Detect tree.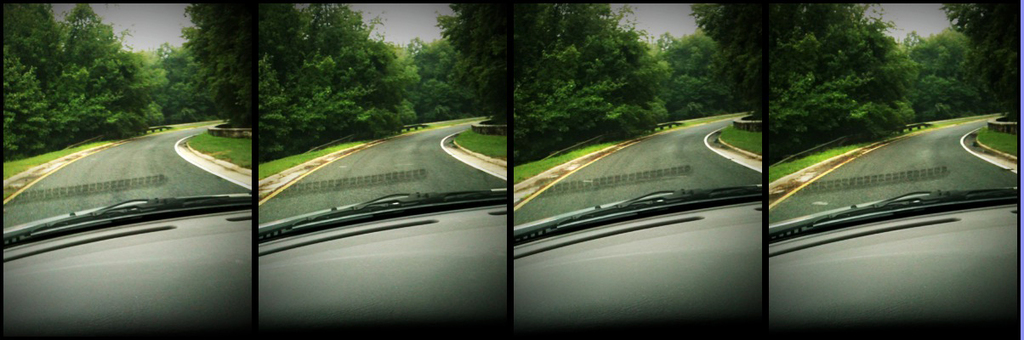
Detected at 423:0:502:116.
